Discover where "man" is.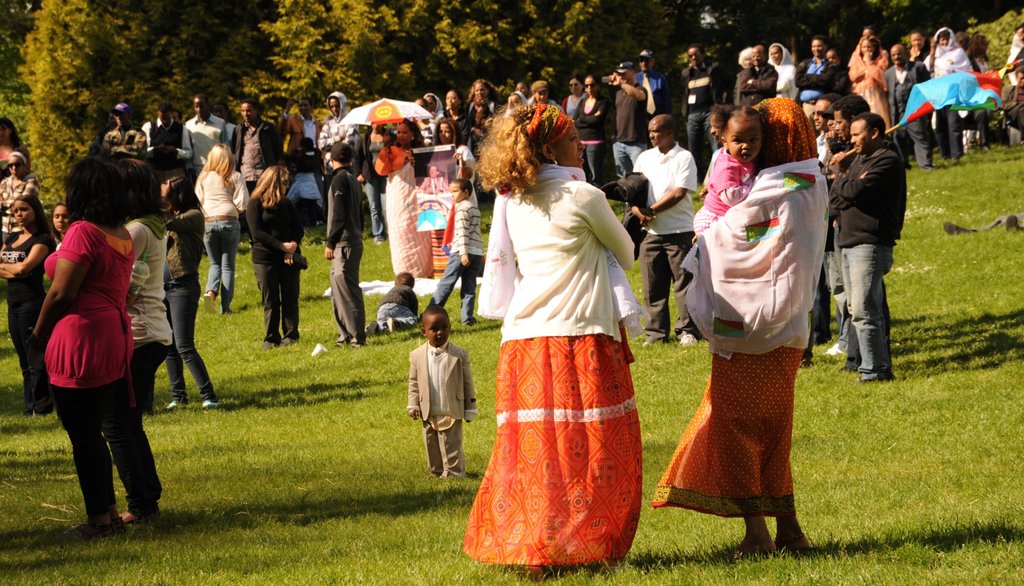
Discovered at x1=819 y1=92 x2=874 y2=356.
